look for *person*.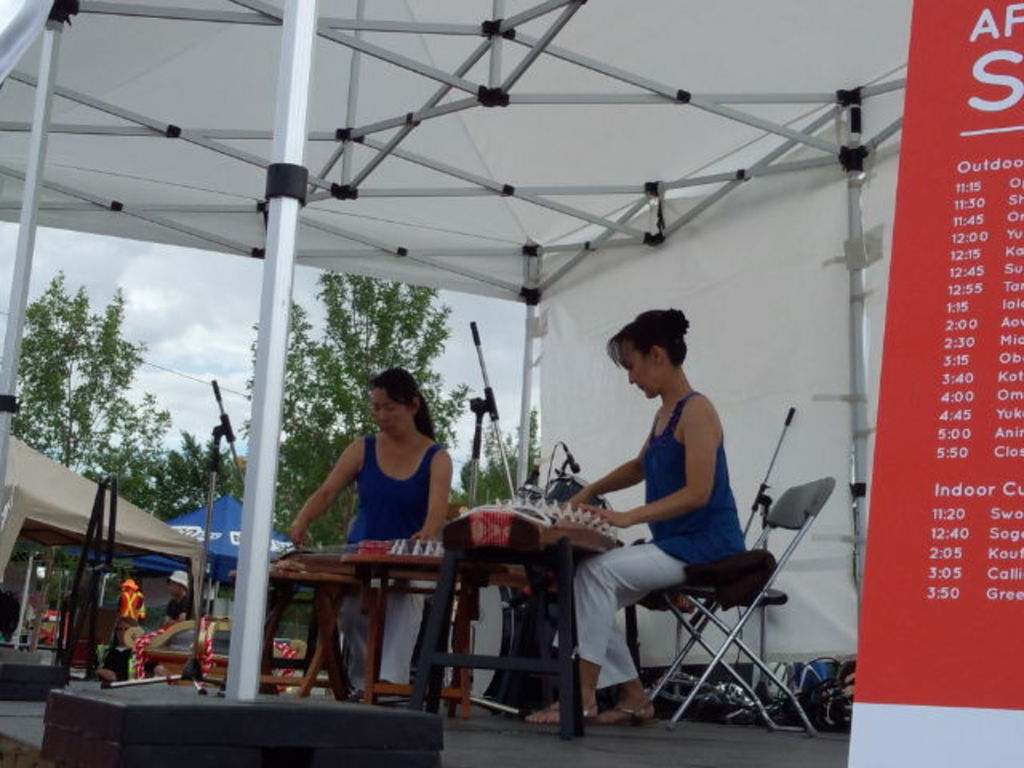
Found: bbox=(99, 613, 139, 683).
